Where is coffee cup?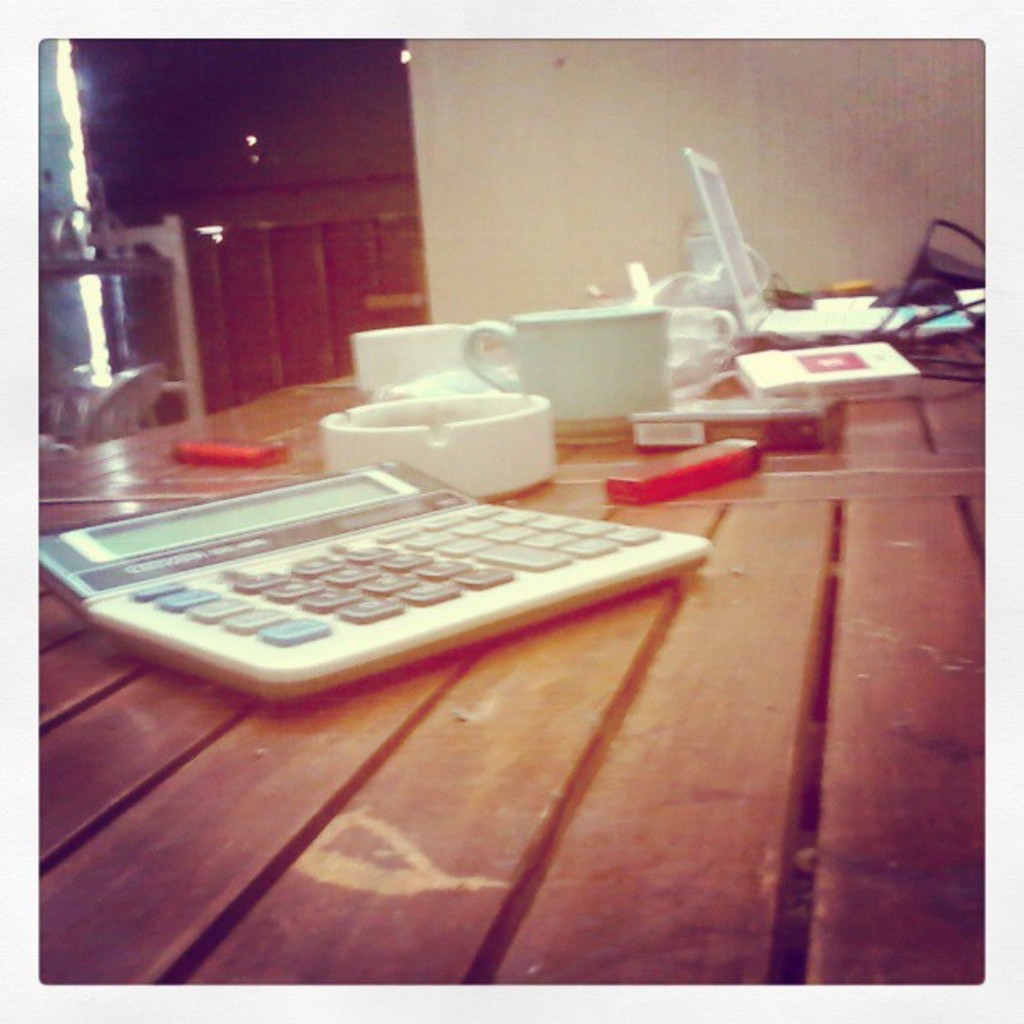
x1=340 y1=316 x2=500 y2=402.
